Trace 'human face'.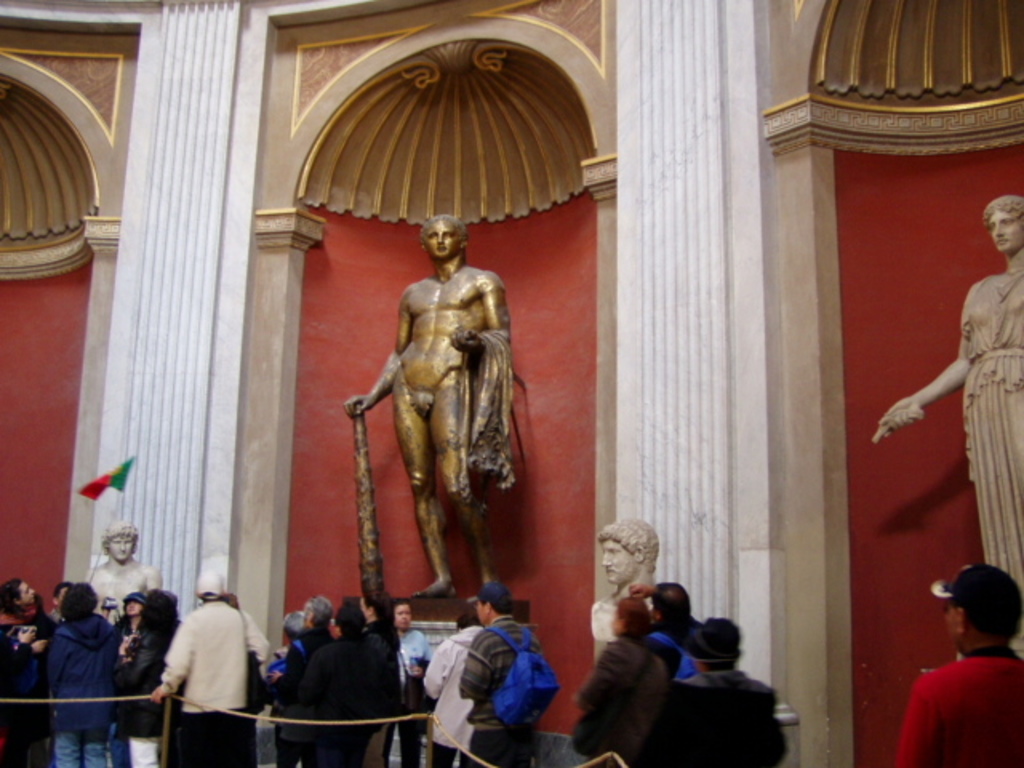
Traced to [left=56, top=582, right=64, bottom=603].
